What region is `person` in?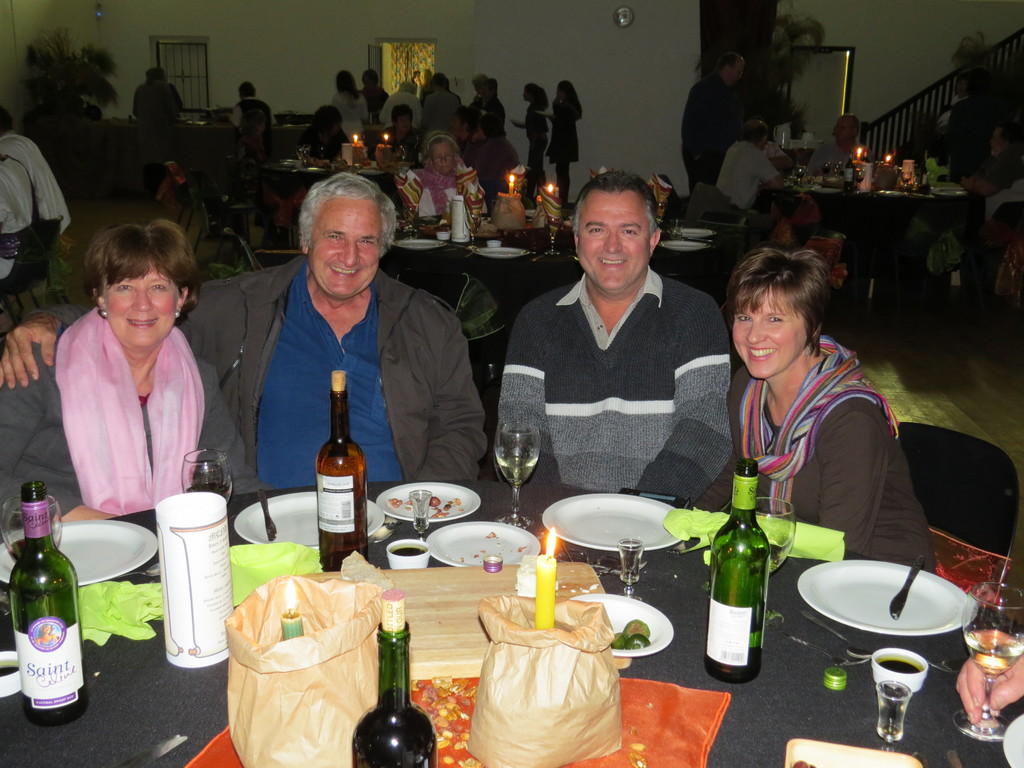
[left=678, top=51, right=749, bottom=196].
